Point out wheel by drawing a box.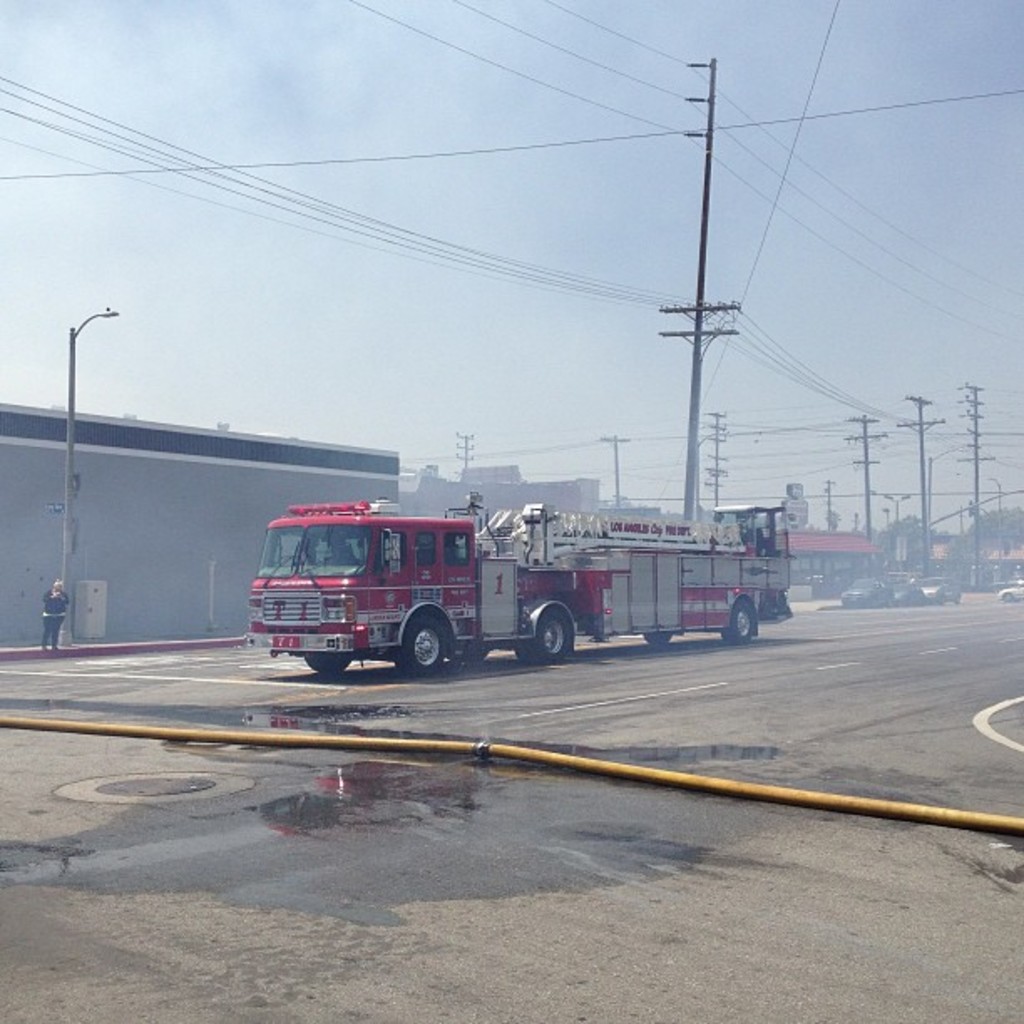
<bbox>718, 599, 760, 644</bbox>.
